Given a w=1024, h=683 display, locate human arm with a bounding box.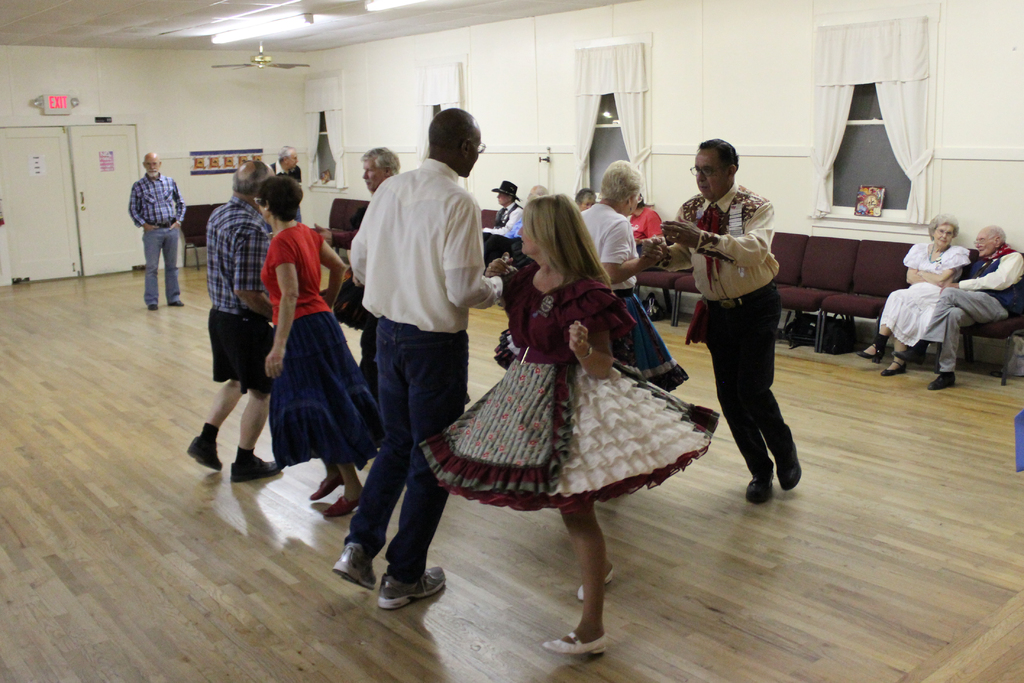
Located: Rect(478, 208, 525, 240).
